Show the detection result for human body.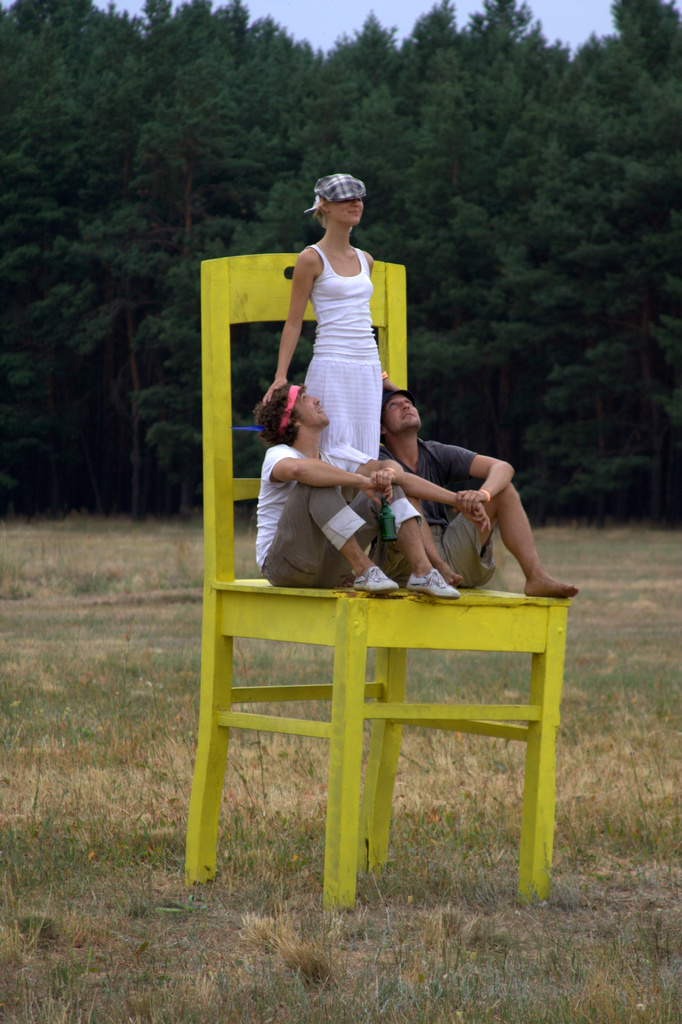
<region>378, 433, 579, 600</region>.
